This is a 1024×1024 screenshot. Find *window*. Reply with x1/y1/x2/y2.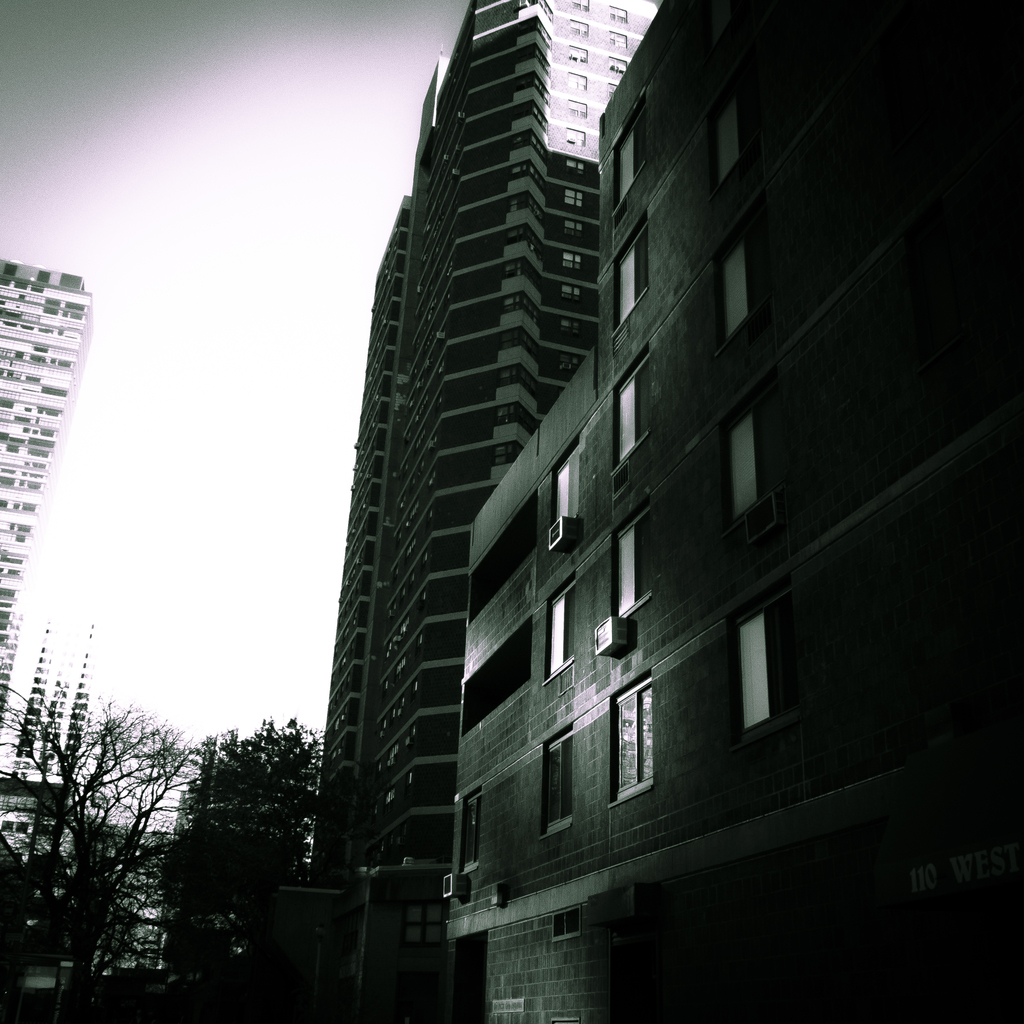
548/899/580/937.
